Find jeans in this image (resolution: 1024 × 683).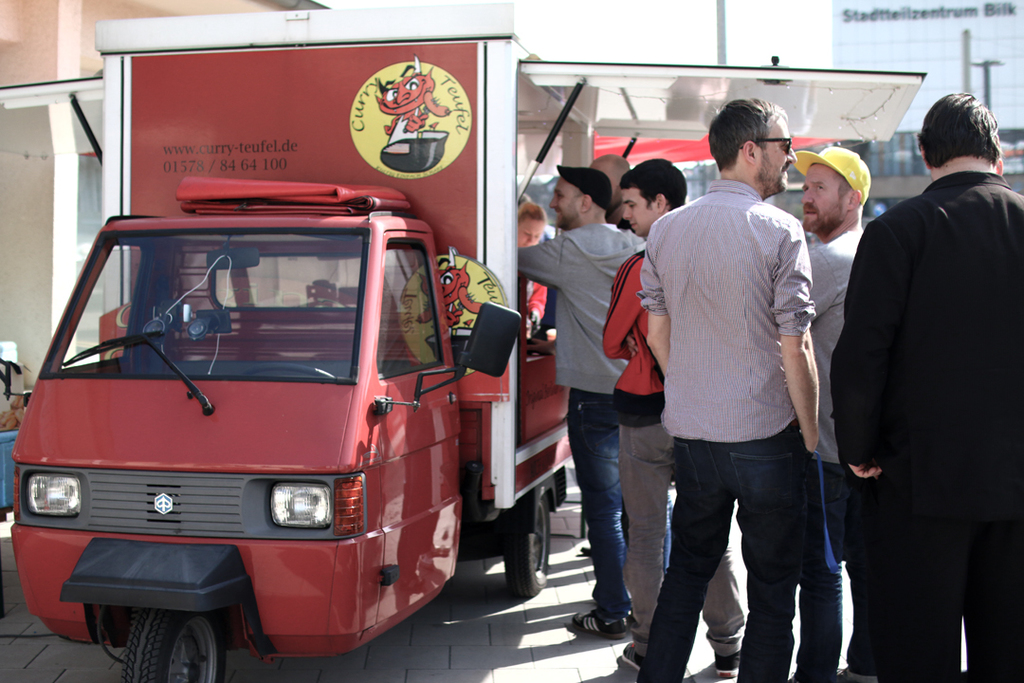
[797, 453, 878, 682].
